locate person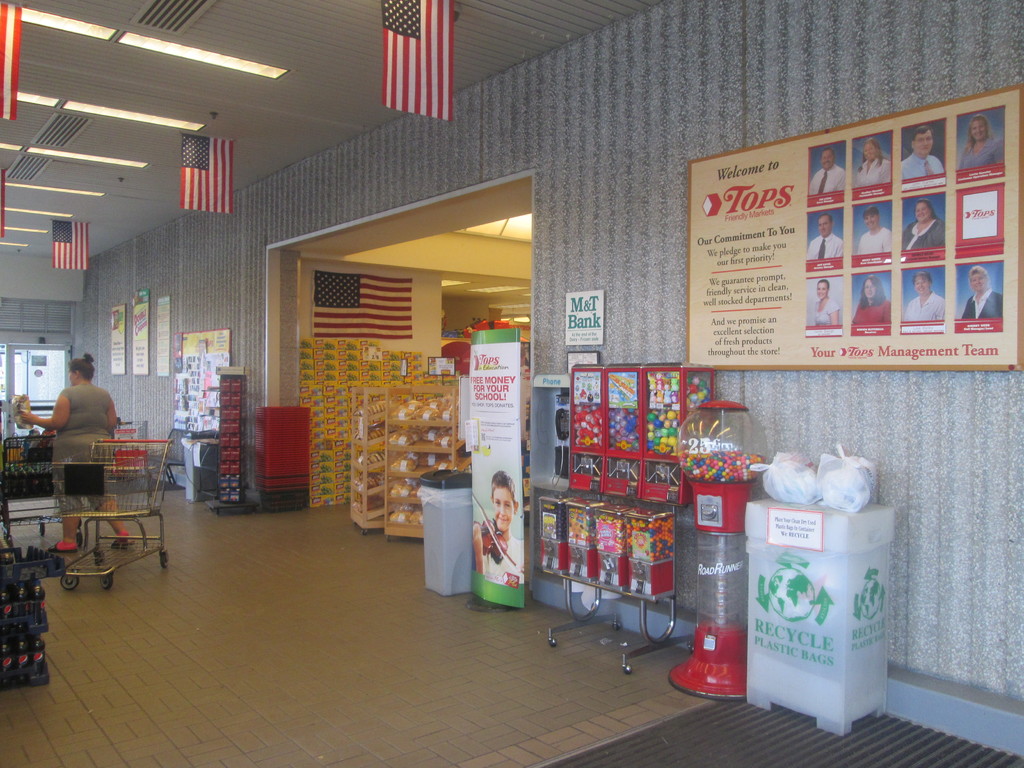
Rect(811, 278, 840, 325)
